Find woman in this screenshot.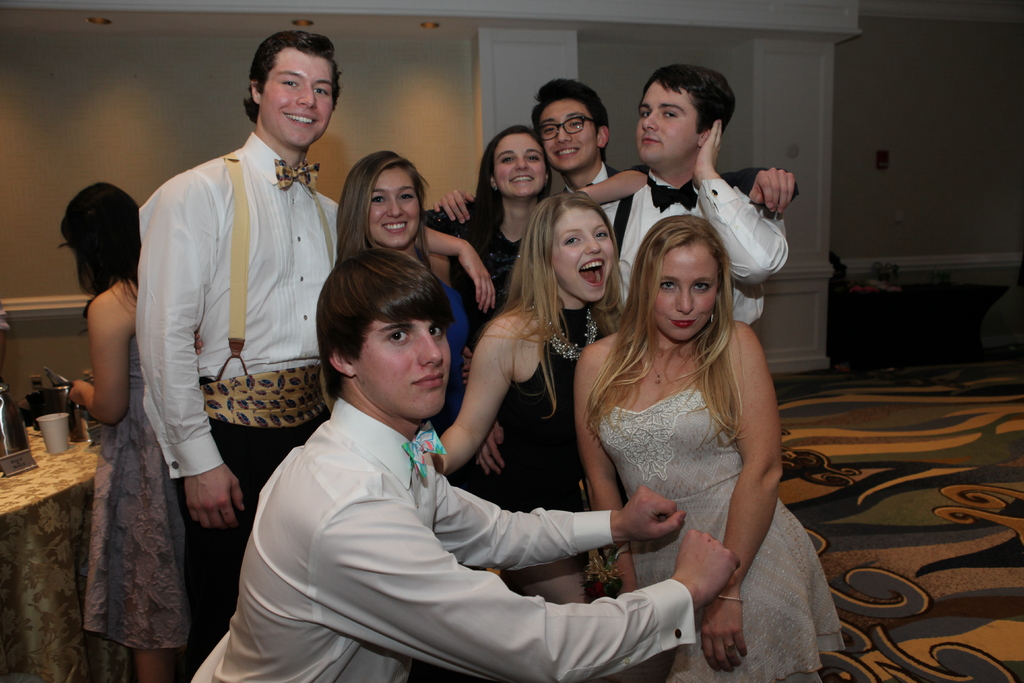
The bounding box for woman is 426,124,653,352.
